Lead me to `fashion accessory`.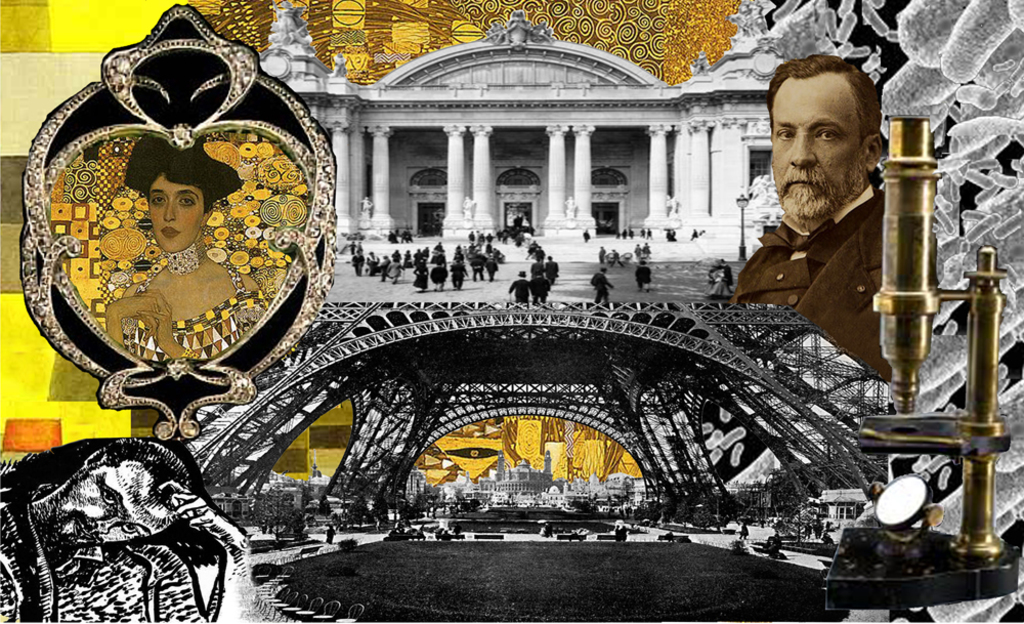
Lead to 123, 122, 241, 212.
